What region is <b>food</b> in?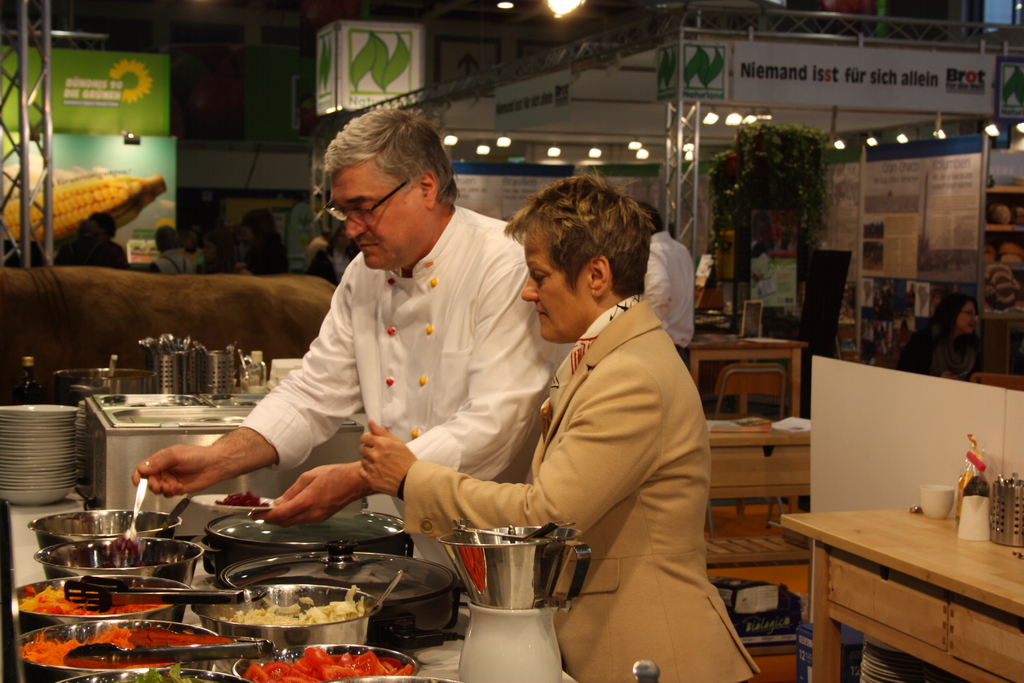
(x1=19, y1=621, x2=176, y2=667).
